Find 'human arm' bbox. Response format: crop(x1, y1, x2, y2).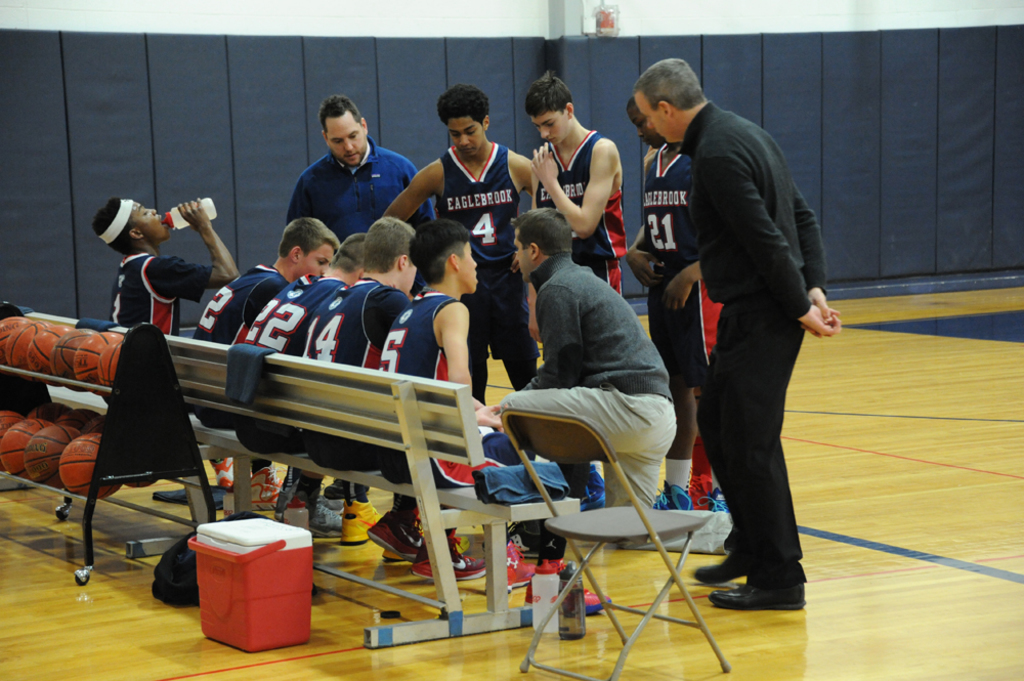
crop(385, 293, 410, 332).
